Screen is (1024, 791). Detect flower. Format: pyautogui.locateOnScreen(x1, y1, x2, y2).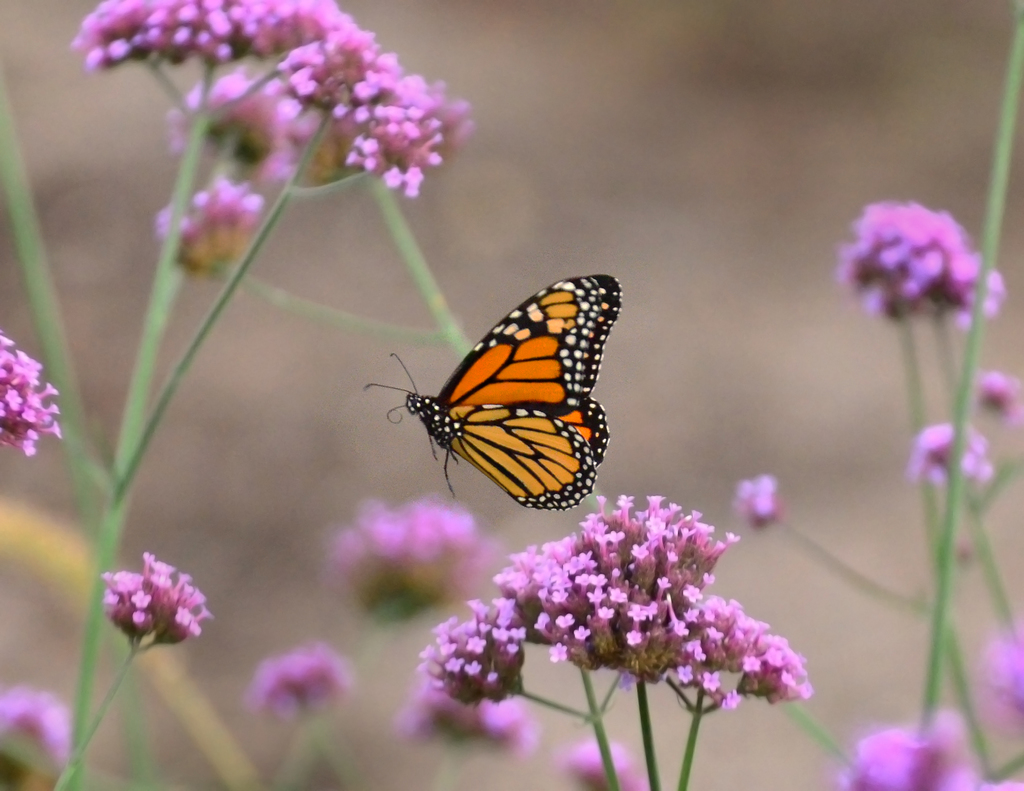
pyautogui.locateOnScreen(909, 415, 994, 481).
